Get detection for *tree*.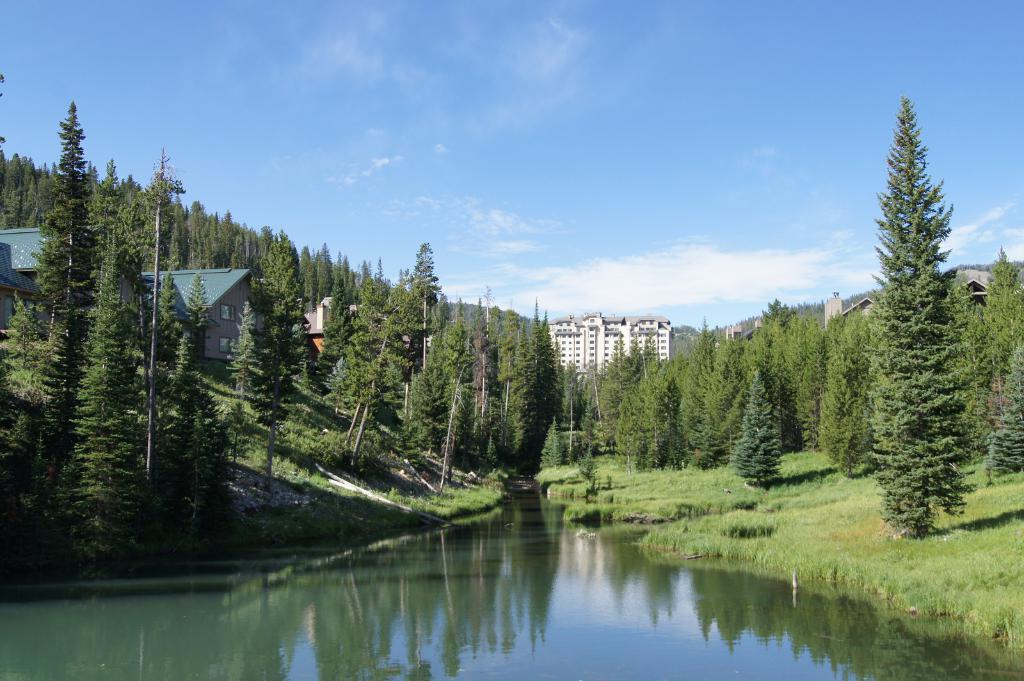
Detection: 68 220 157 576.
